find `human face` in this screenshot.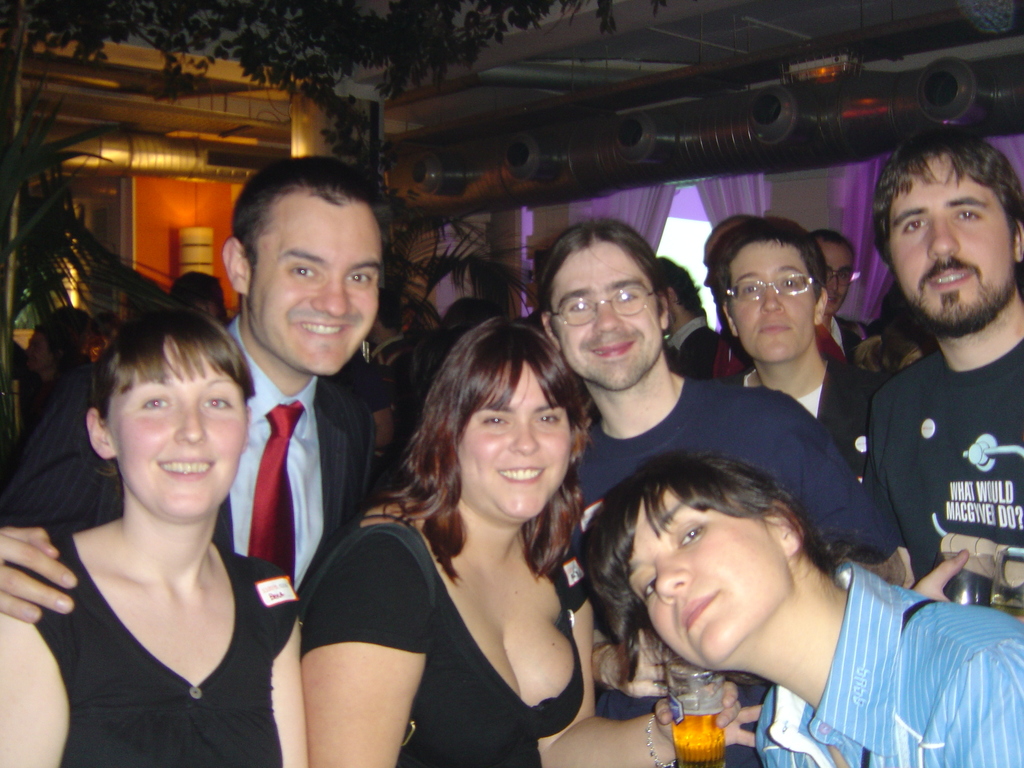
The bounding box for `human face` is (894, 156, 1017, 339).
